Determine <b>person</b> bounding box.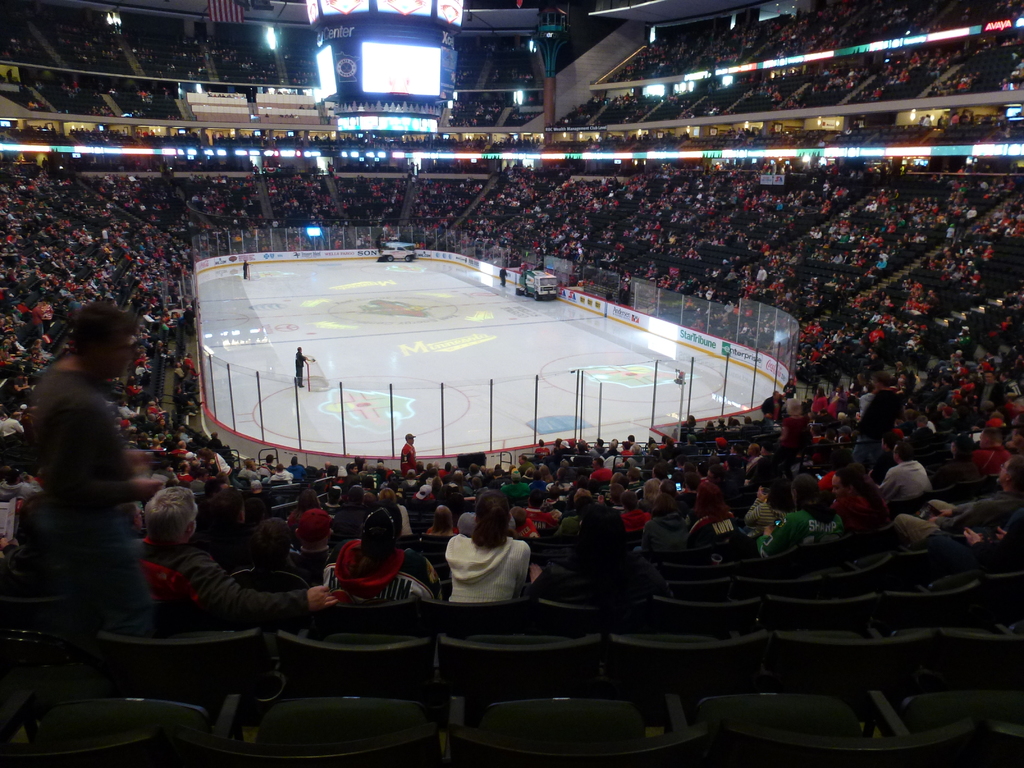
Determined: pyautogui.locateOnScreen(399, 435, 423, 473).
